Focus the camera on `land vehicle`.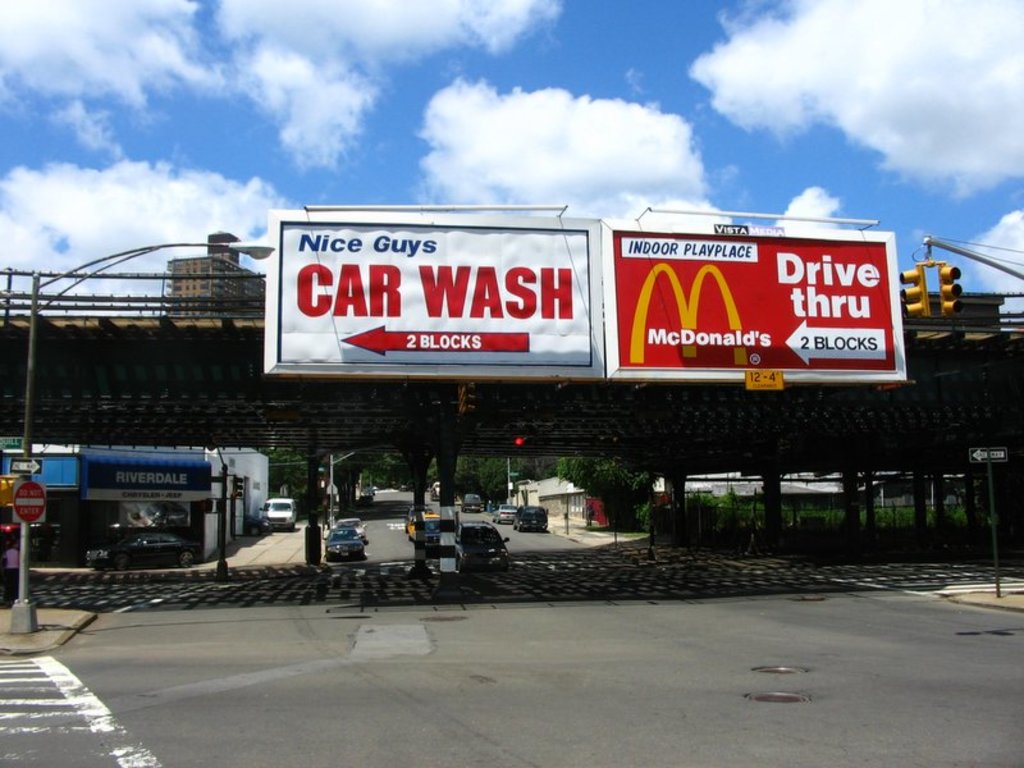
Focus region: x1=399 y1=509 x2=512 y2=582.
